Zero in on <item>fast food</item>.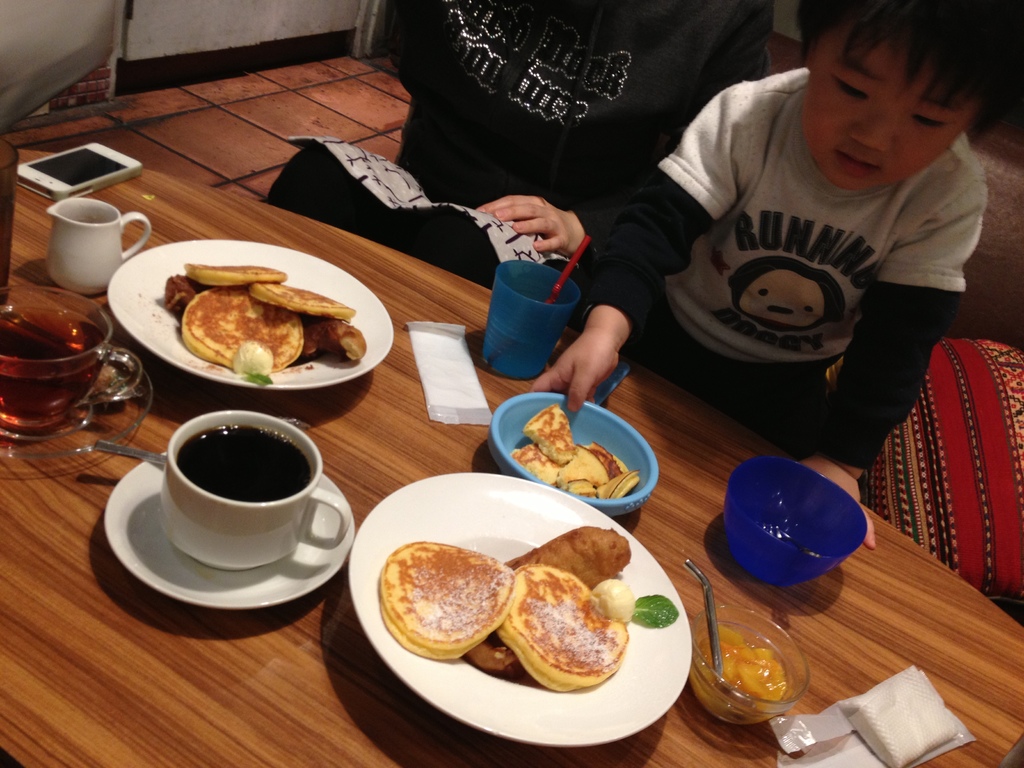
Zeroed in: 508, 400, 626, 505.
